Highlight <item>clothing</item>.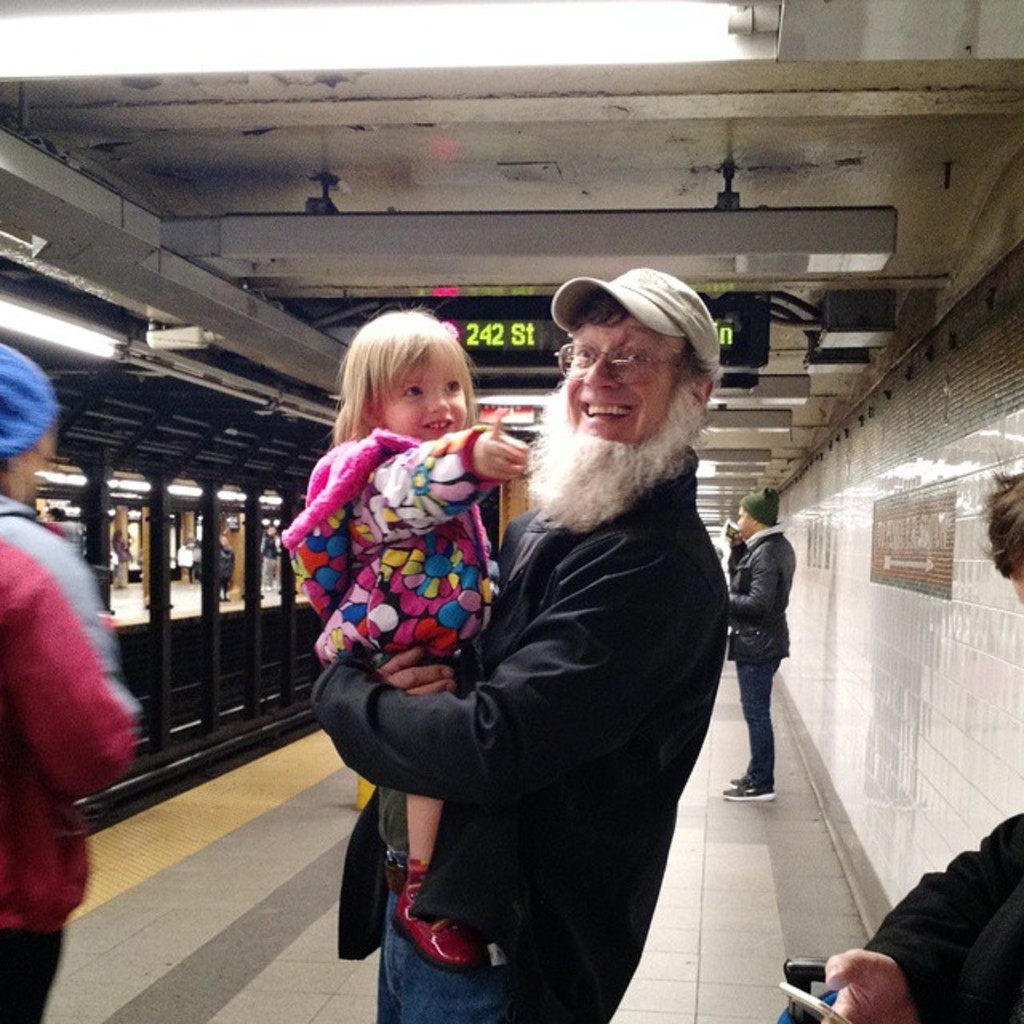
Highlighted region: [720, 522, 792, 782].
